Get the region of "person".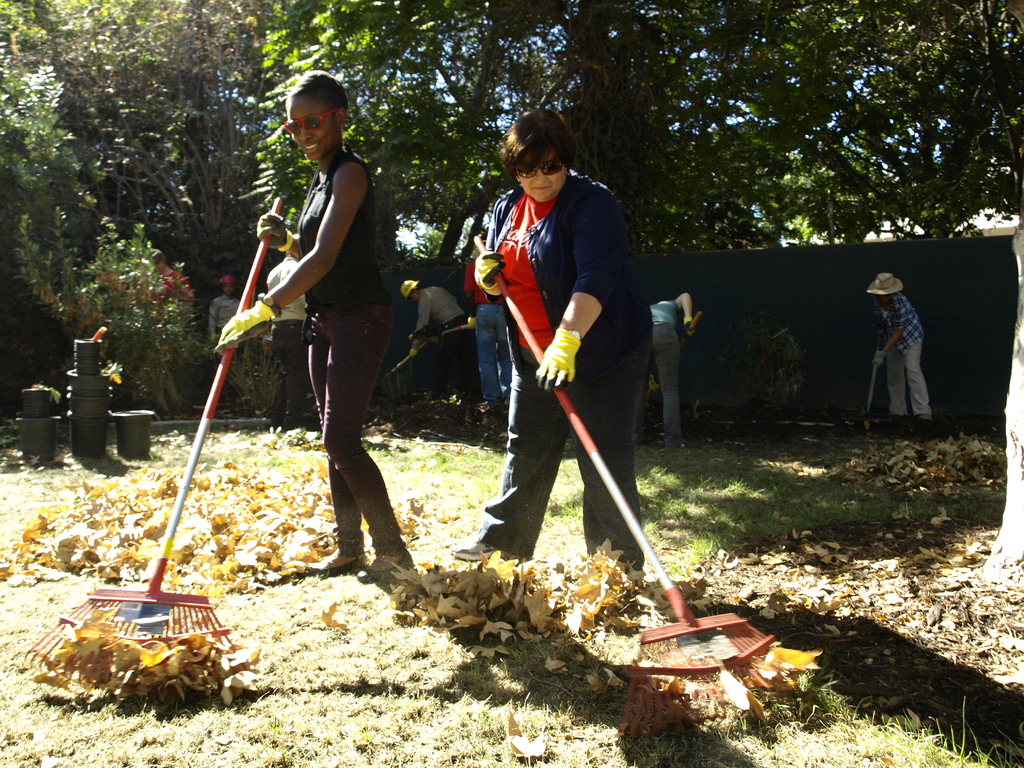
left=493, top=113, right=660, bottom=621.
